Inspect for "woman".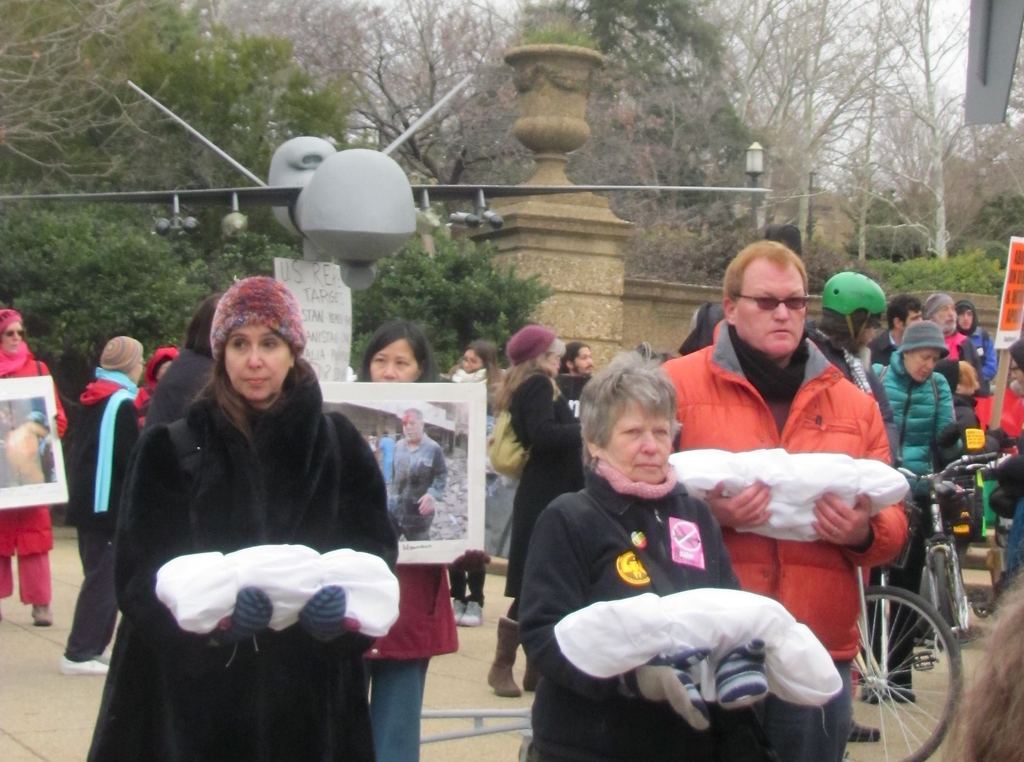
Inspection: BBox(360, 323, 485, 761).
